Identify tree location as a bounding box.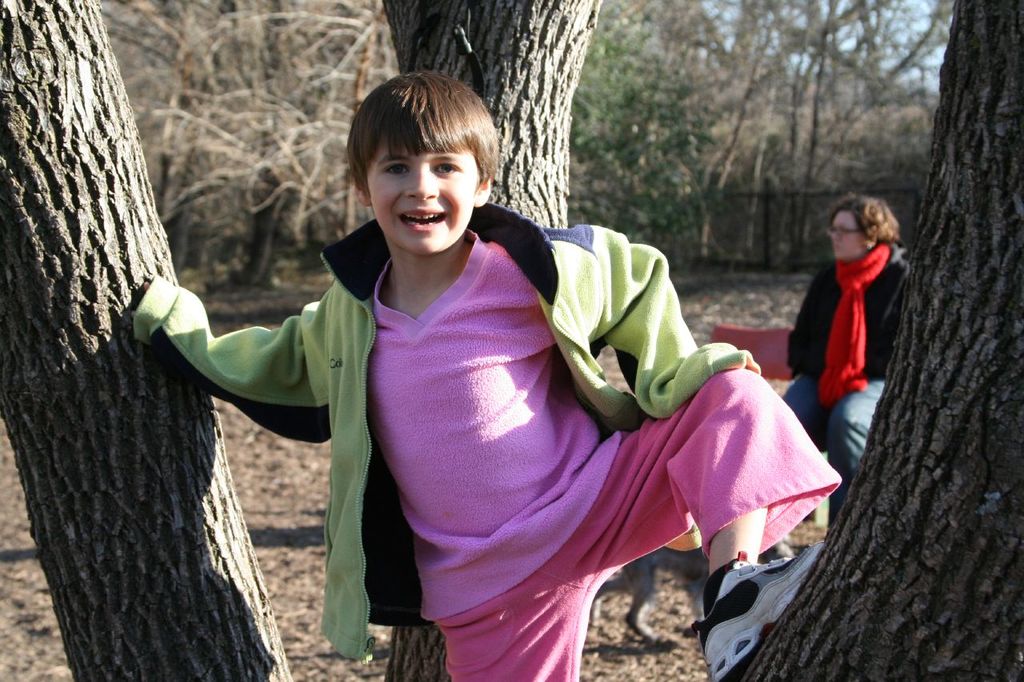
x1=380, y1=0, x2=602, y2=681.
